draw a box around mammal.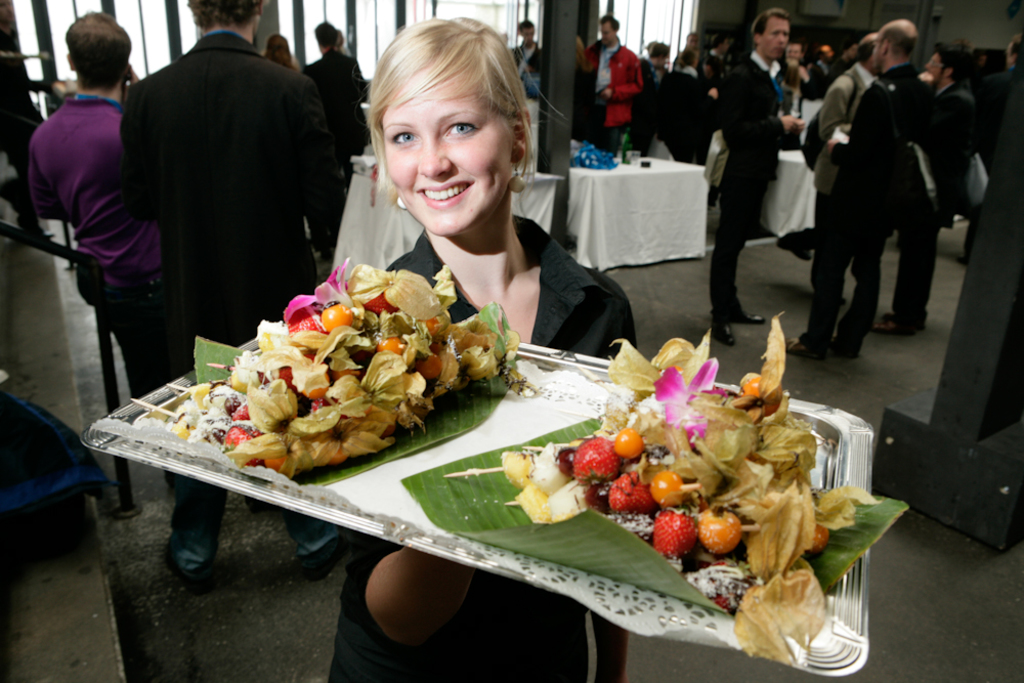
bbox=(322, 14, 642, 682).
